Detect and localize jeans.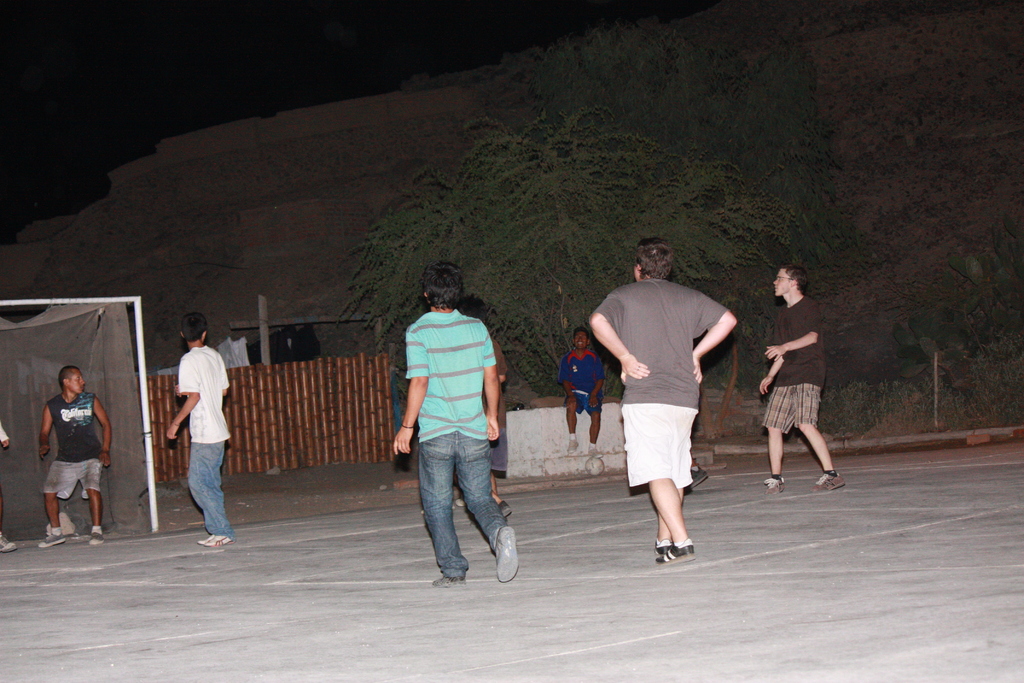
Localized at (193,445,231,533).
